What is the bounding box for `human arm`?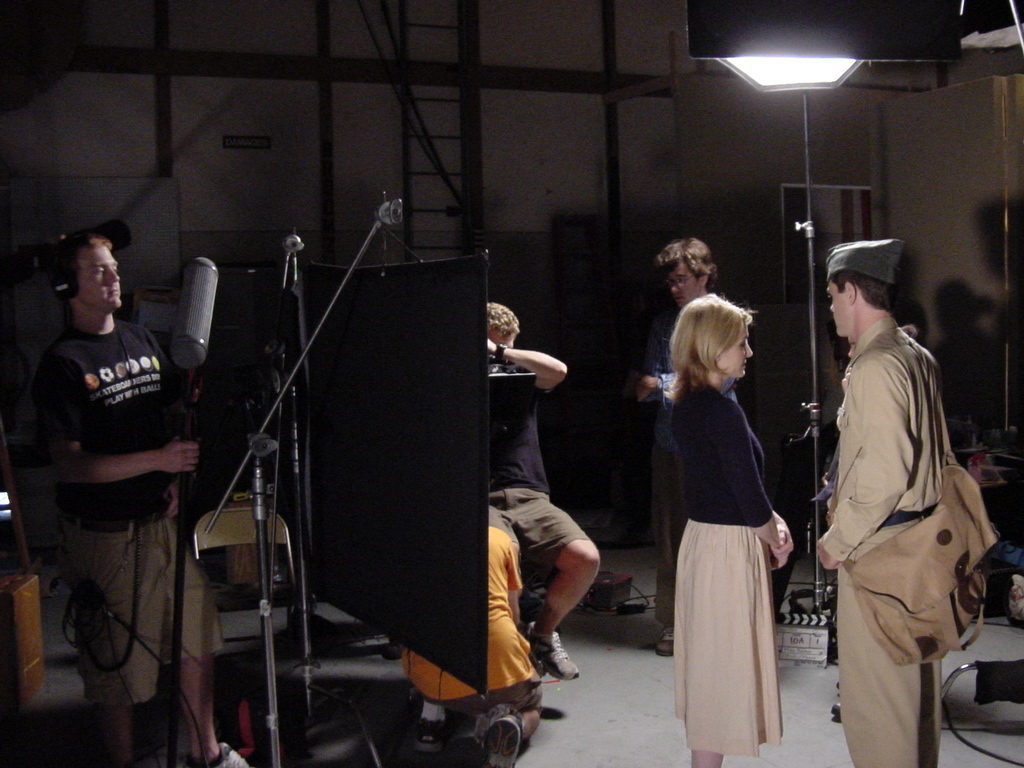
(x1=765, y1=500, x2=797, y2=578).
